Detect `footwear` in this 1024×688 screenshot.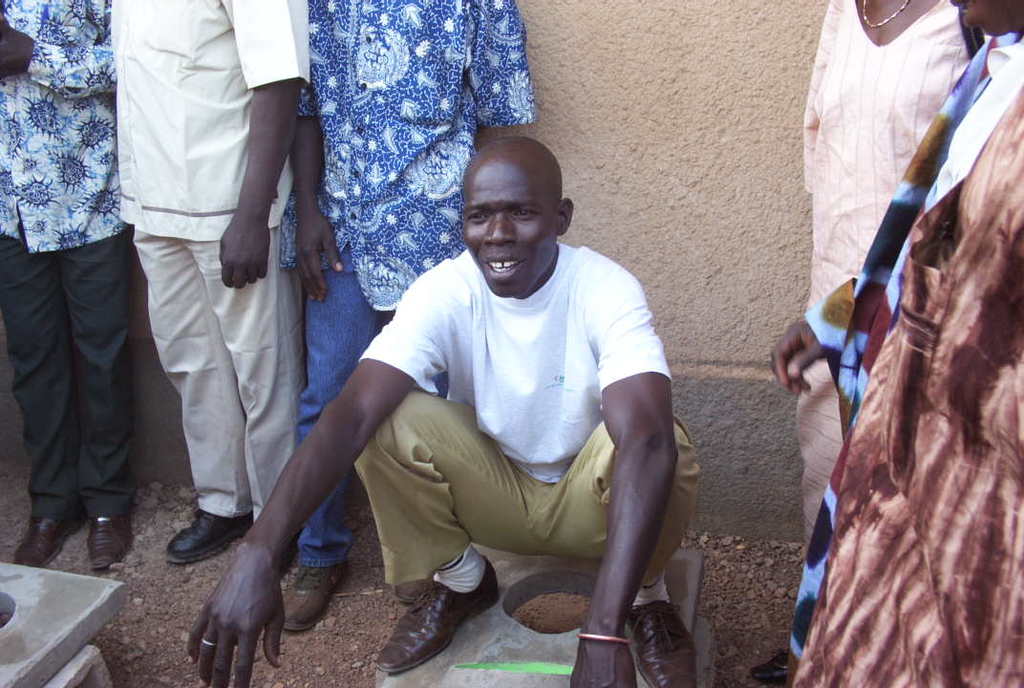
Detection: 757:646:784:687.
